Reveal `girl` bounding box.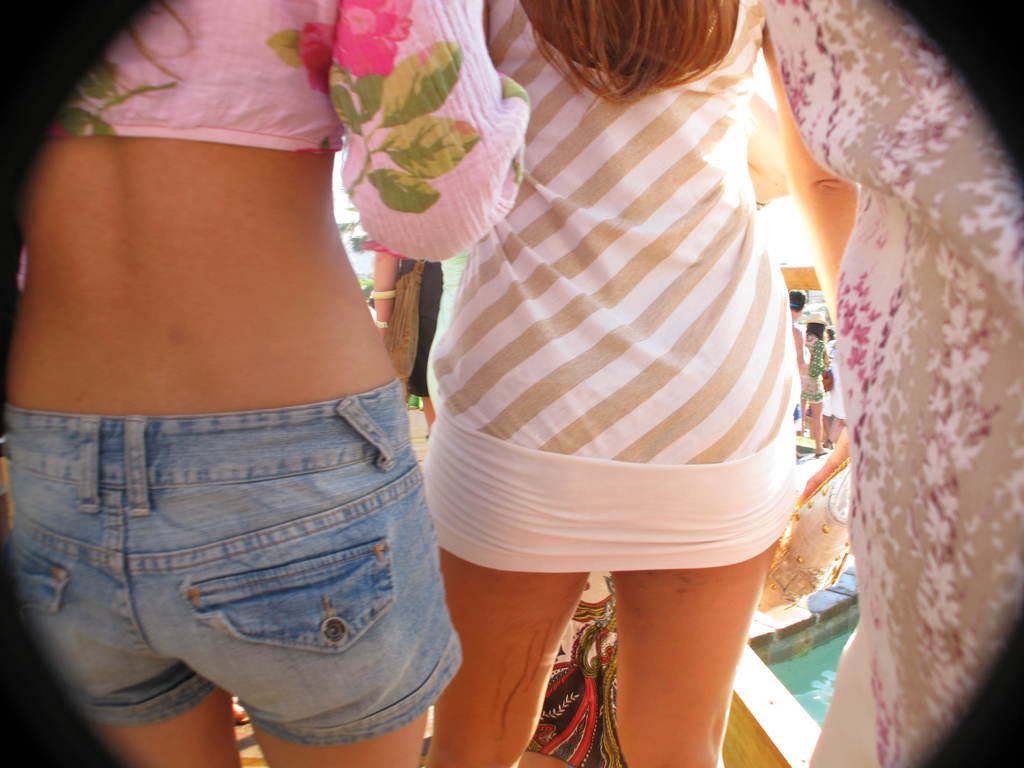
Revealed: [420, 0, 796, 767].
